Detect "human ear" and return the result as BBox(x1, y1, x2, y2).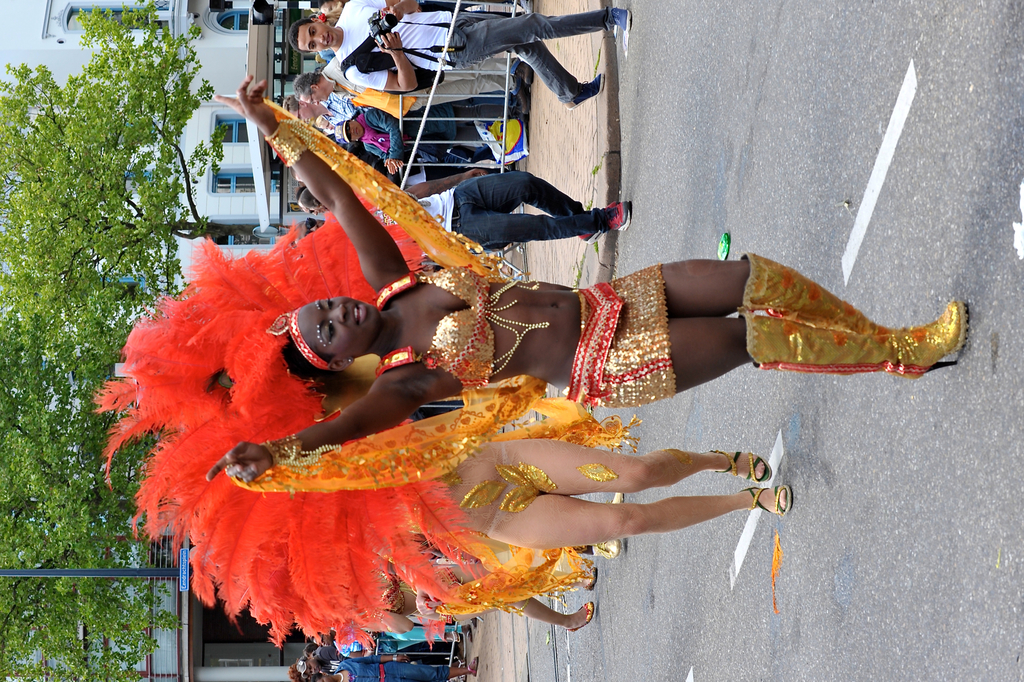
BBox(310, 18, 323, 23).
